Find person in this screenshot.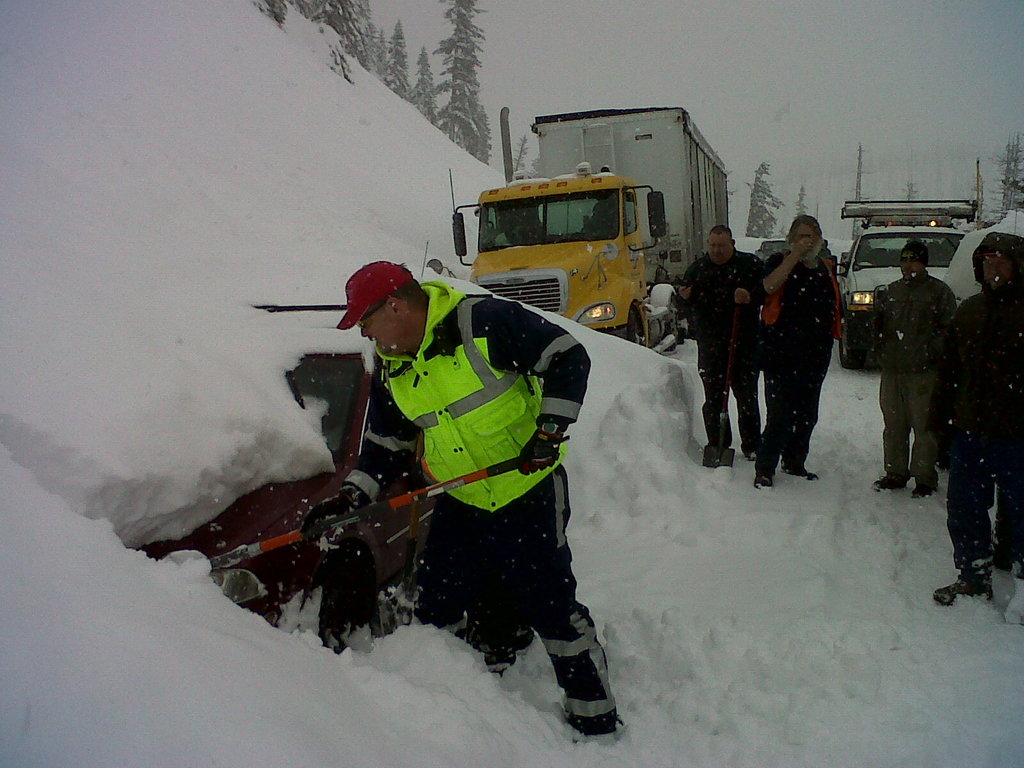
The bounding box for person is l=676, t=219, r=756, b=474.
